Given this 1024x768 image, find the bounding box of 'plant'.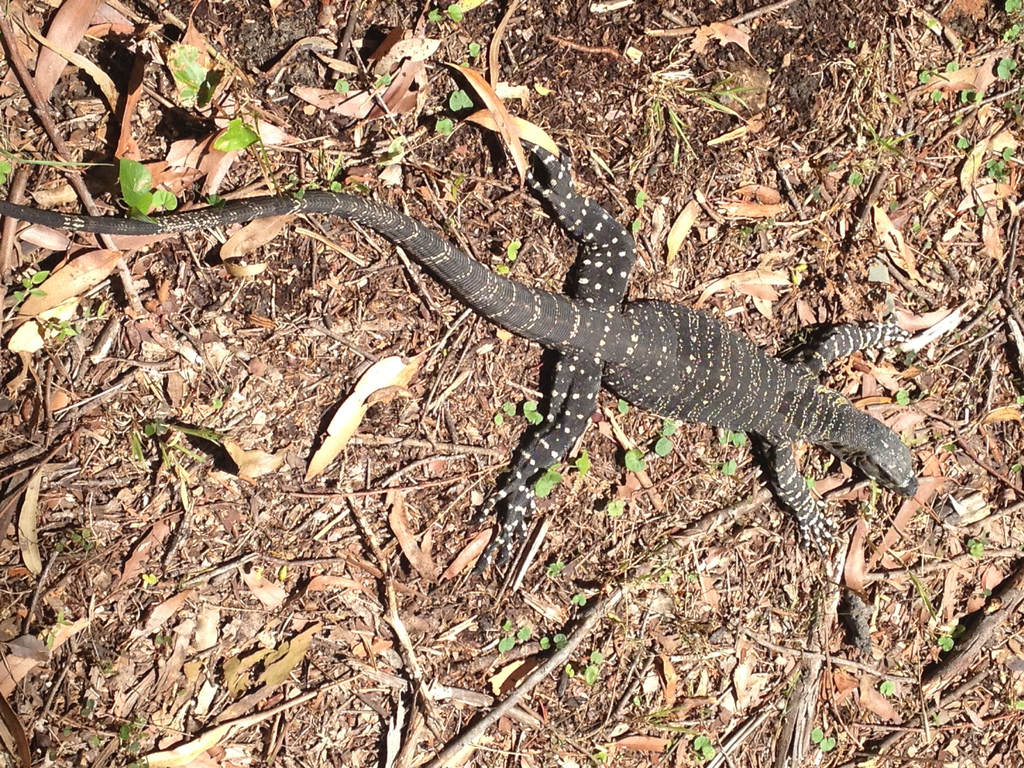
x1=809 y1=728 x2=842 y2=751.
